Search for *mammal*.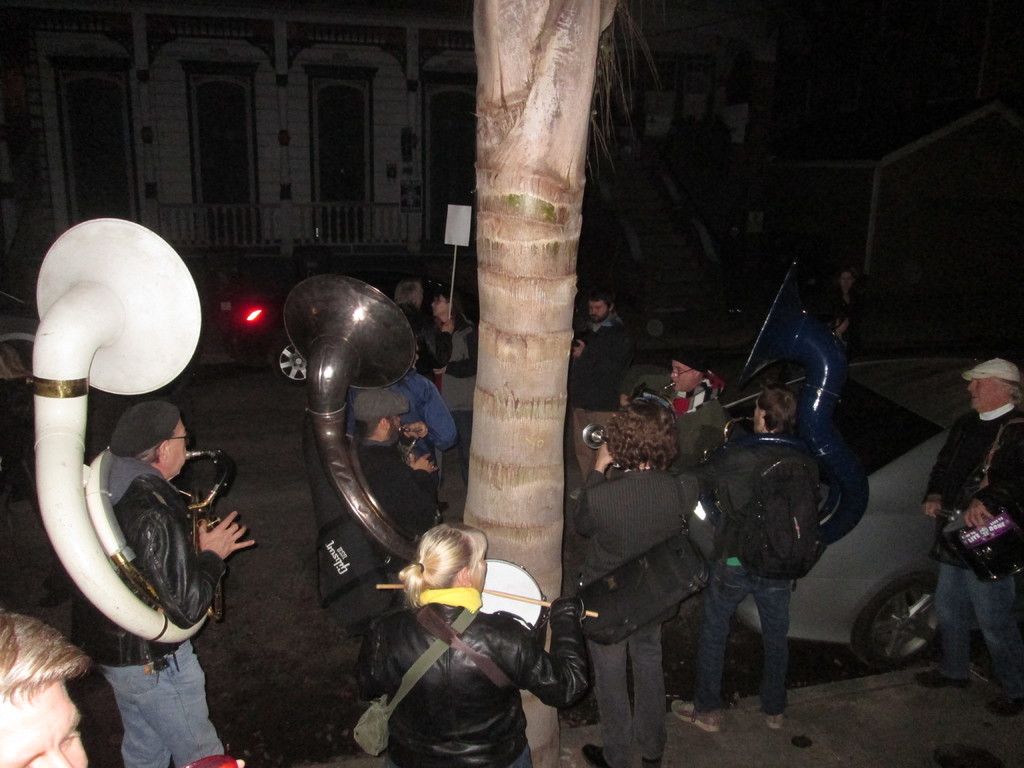
Found at {"x1": 570, "y1": 294, "x2": 634, "y2": 500}.
